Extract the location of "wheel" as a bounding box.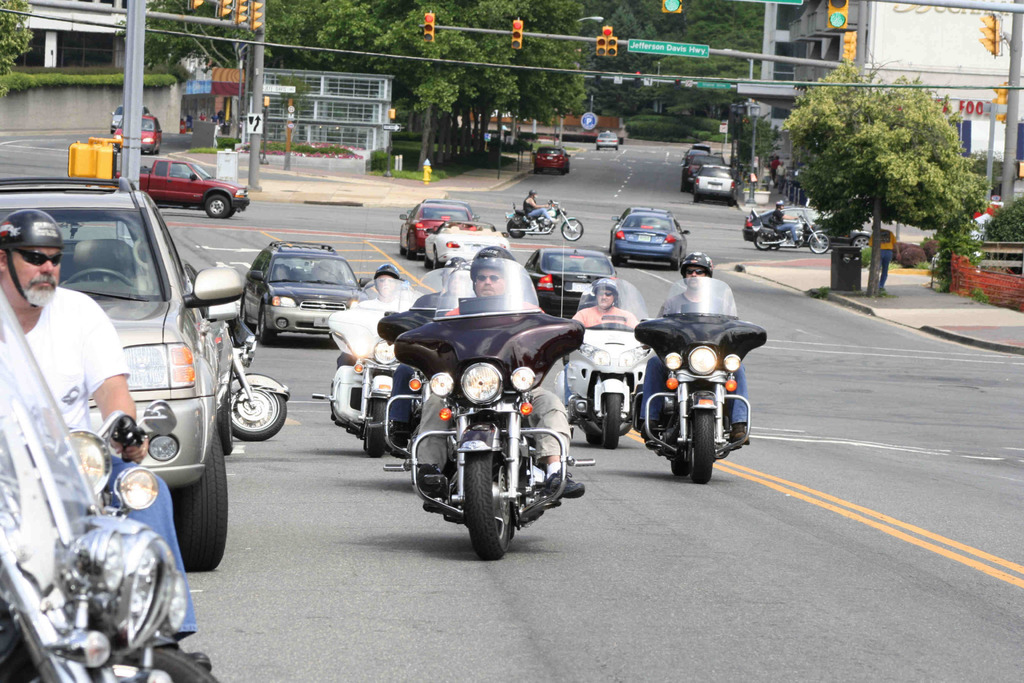
bbox(243, 303, 253, 328).
